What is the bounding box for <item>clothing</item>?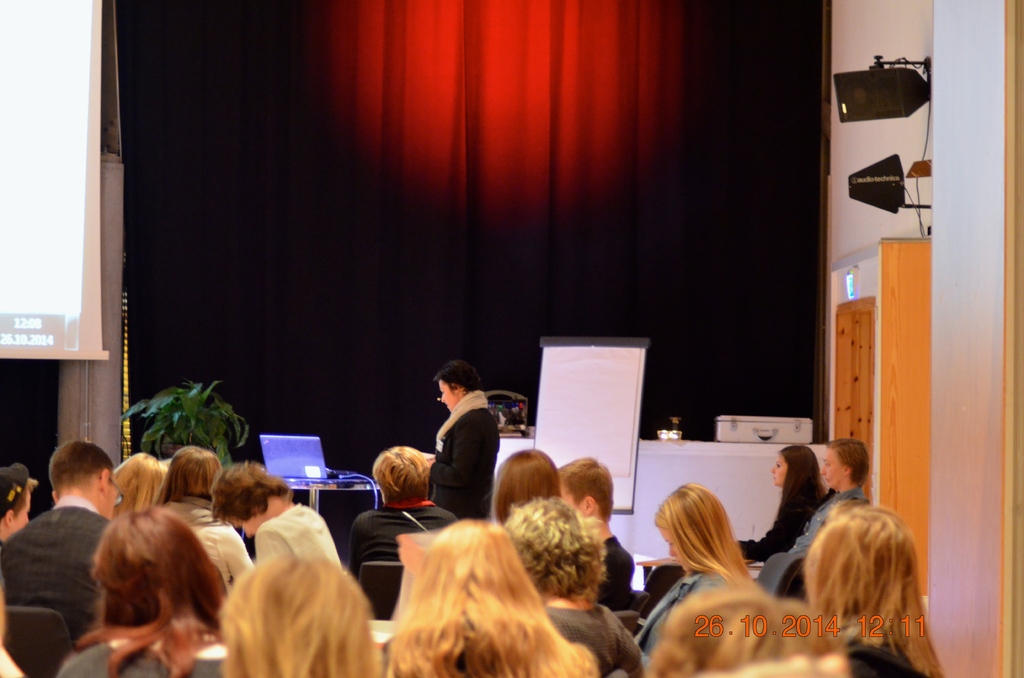
<region>636, 565, 723, 666</region>.
